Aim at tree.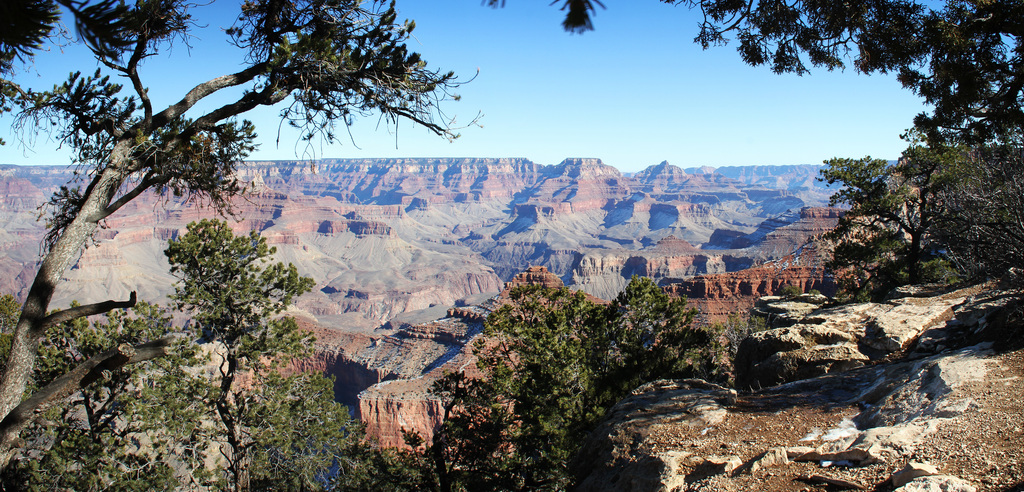
Aimed at [left=932, top=168, right=1023, bottom=288].
